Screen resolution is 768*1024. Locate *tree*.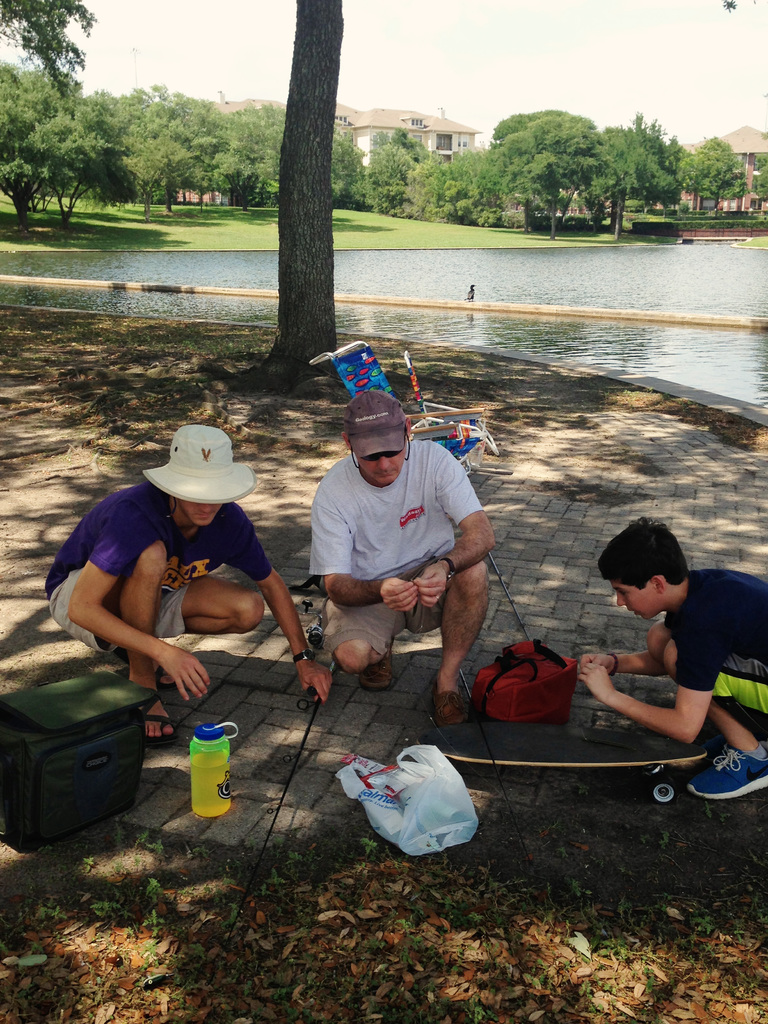
x1=415 y1=148 x2=476 y2=221.
